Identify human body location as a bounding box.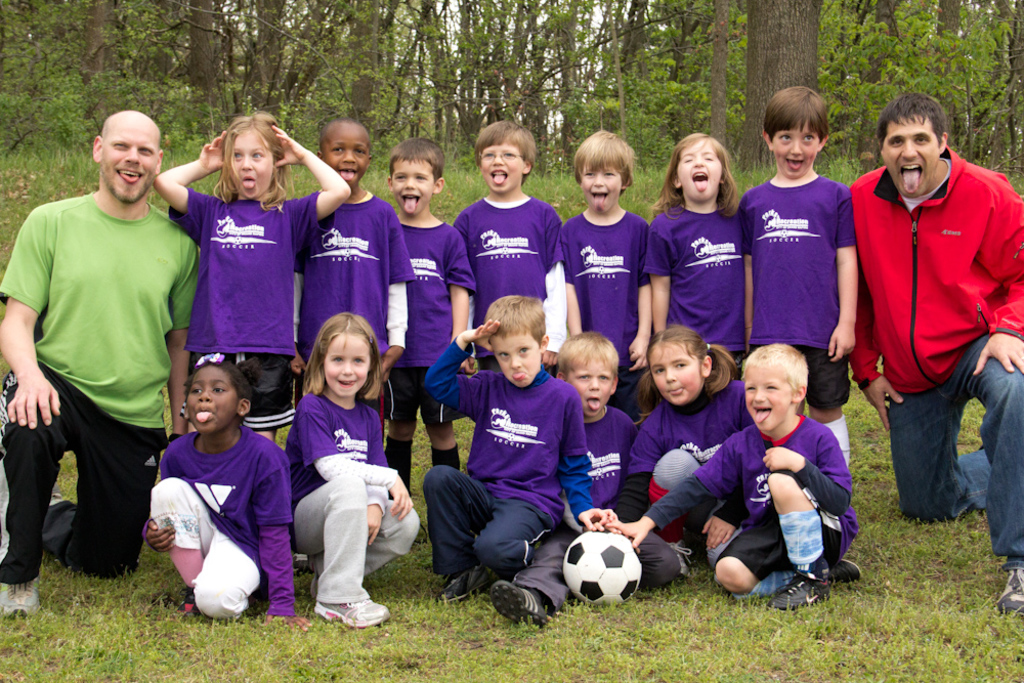
614/422/863/607.
